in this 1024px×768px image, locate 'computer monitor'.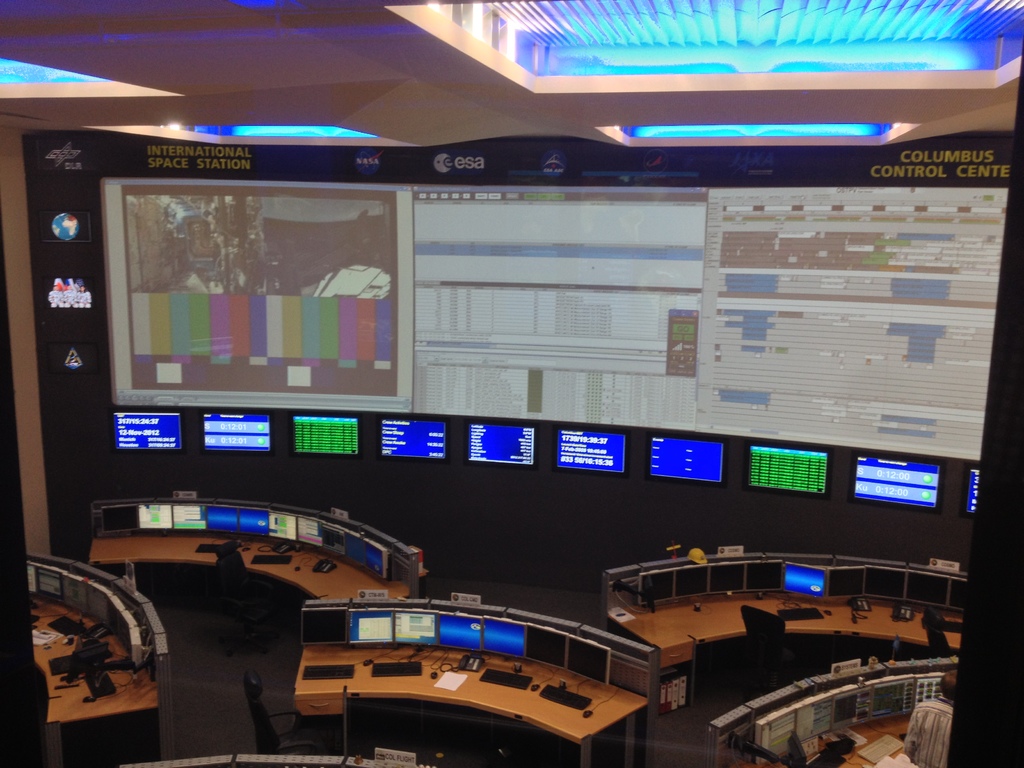
Bounding box: (297, 519, 326, 547).
